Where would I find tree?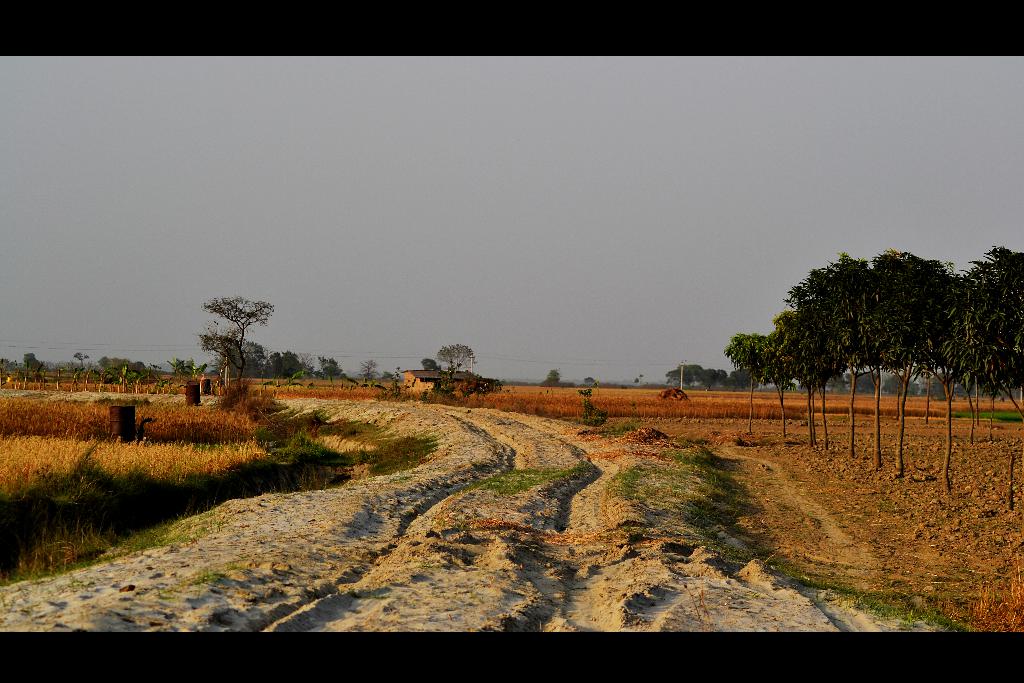
At (191, 281, 276, 385).
